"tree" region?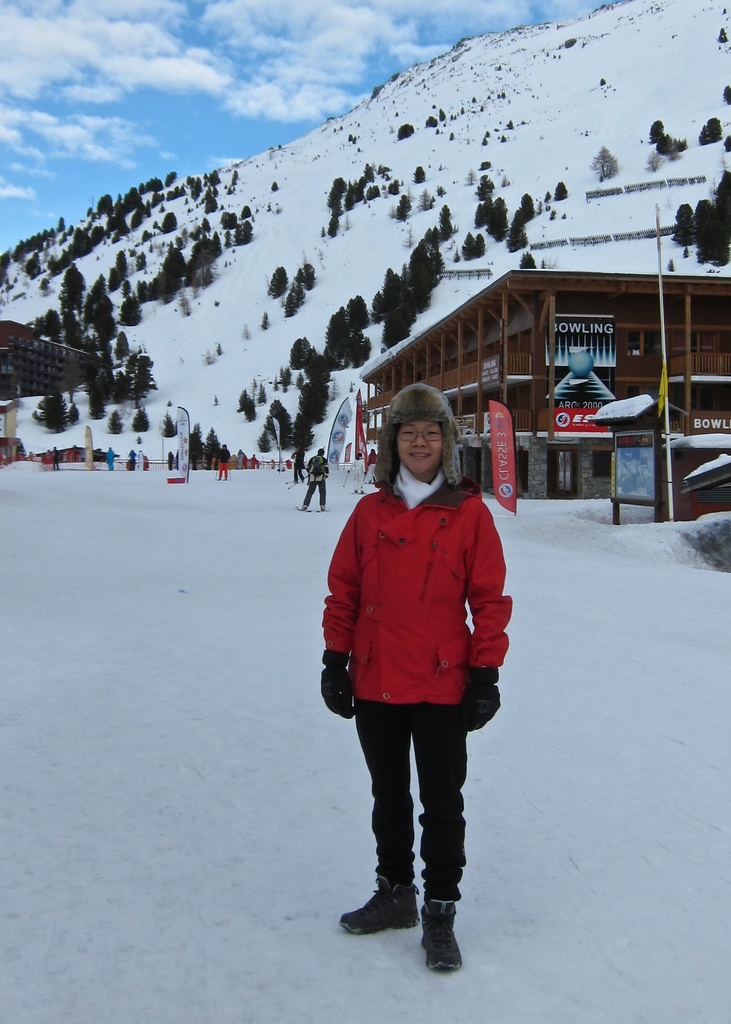
l=22, t=374, r=92, b=440
